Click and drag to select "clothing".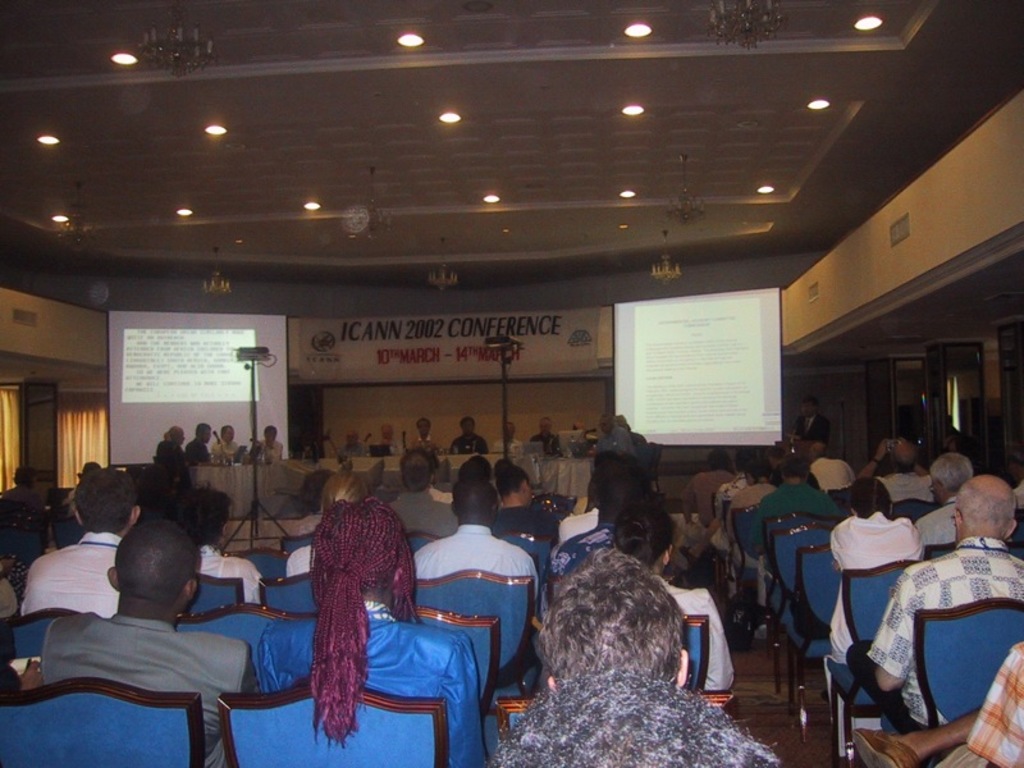
Selection: detection(559, 507, 596, 544).
